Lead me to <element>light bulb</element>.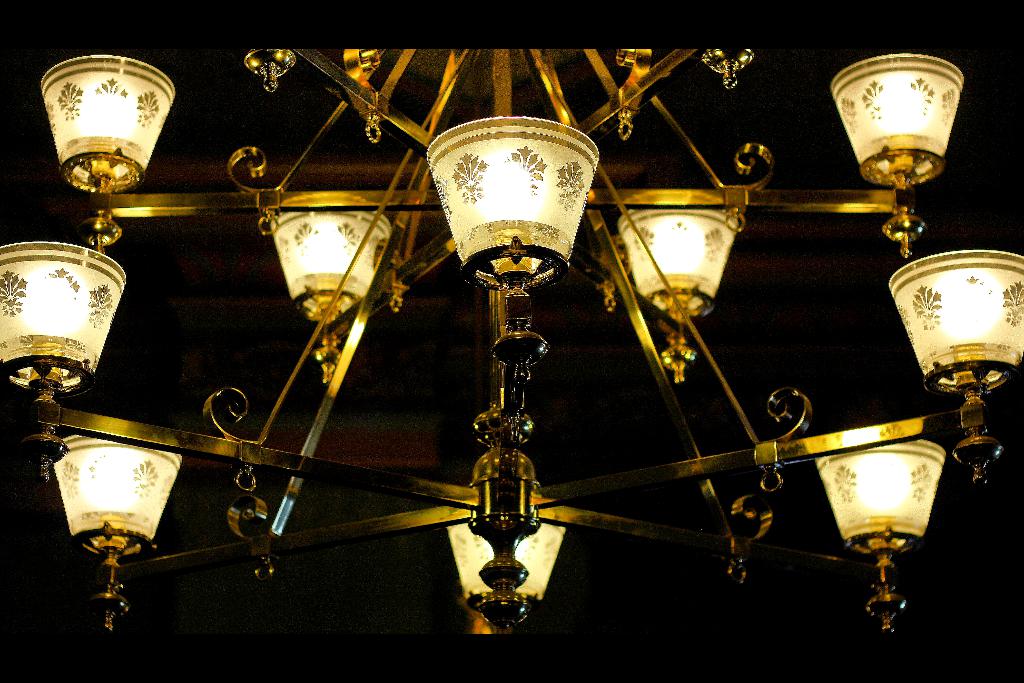
Lead to 77/446/147/548.
